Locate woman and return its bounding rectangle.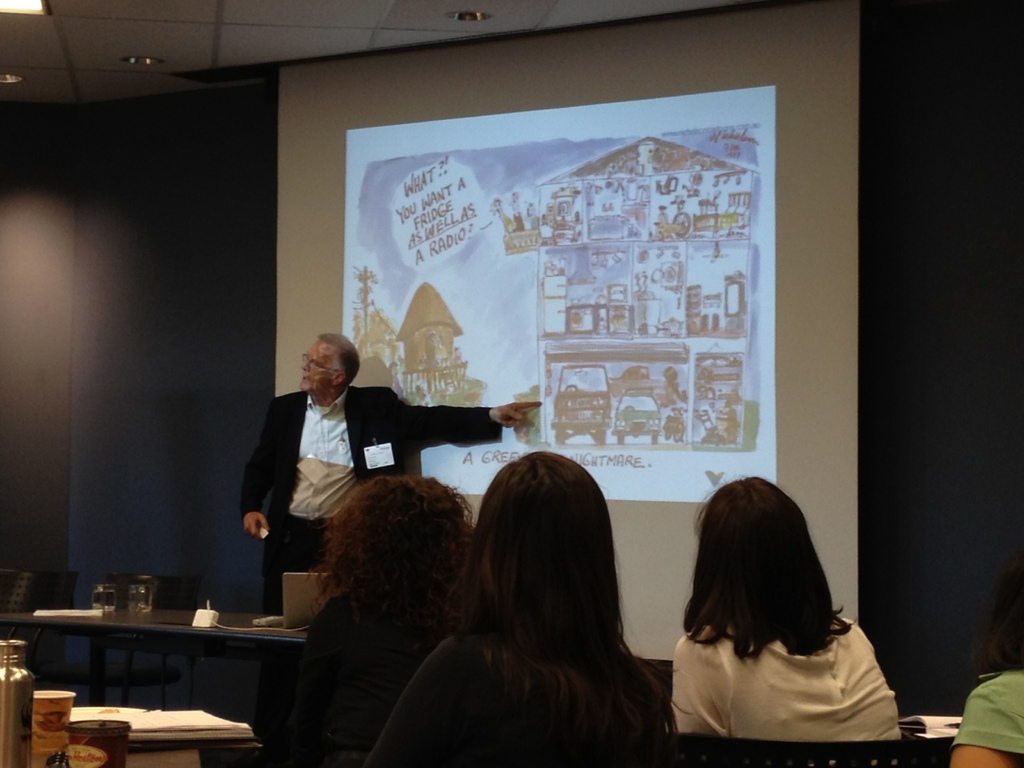
[x1=360, y1=450, x2=684, y2=767].
